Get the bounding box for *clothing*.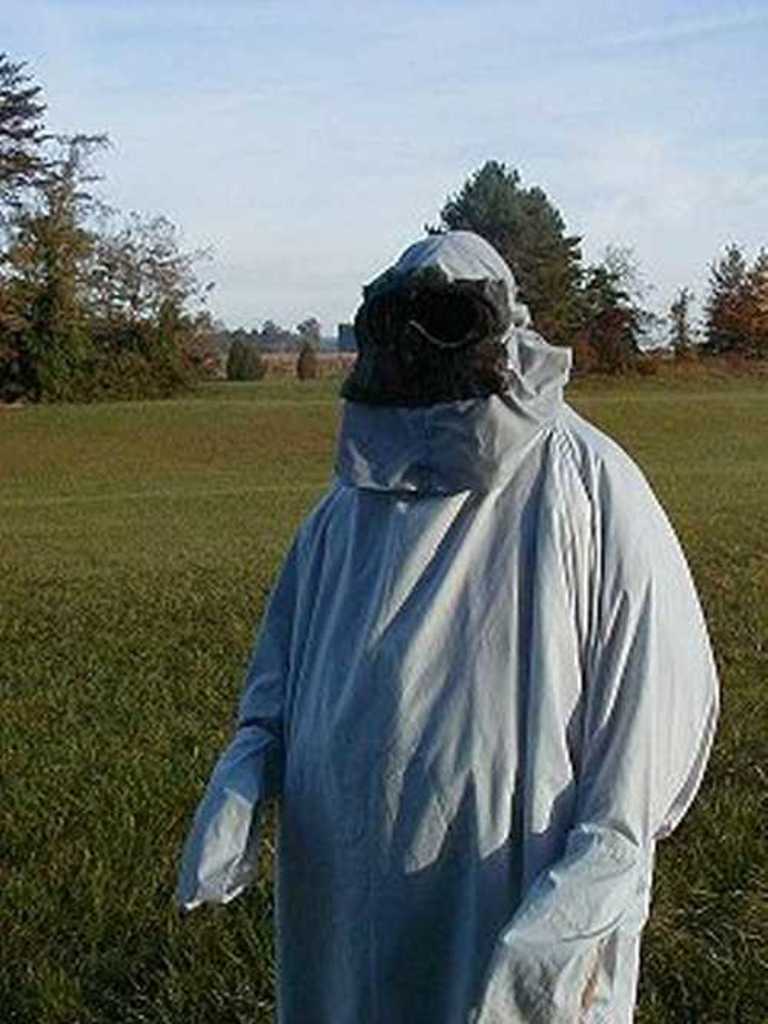
detection(178, 220, 722, 1022).
